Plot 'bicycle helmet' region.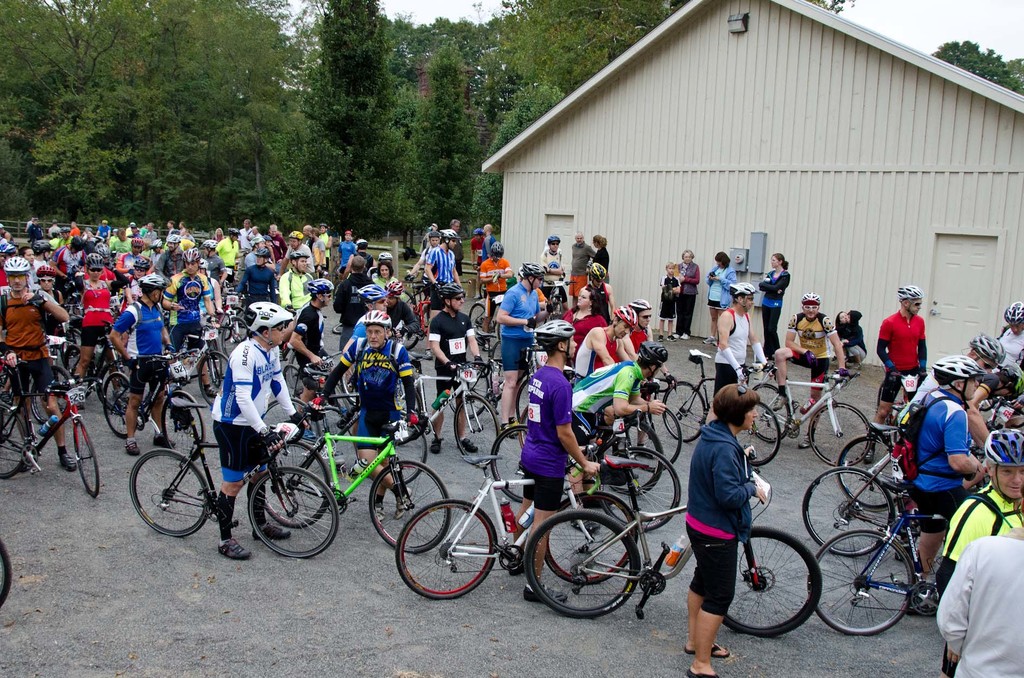
Plotted at (202,241,219,250).
